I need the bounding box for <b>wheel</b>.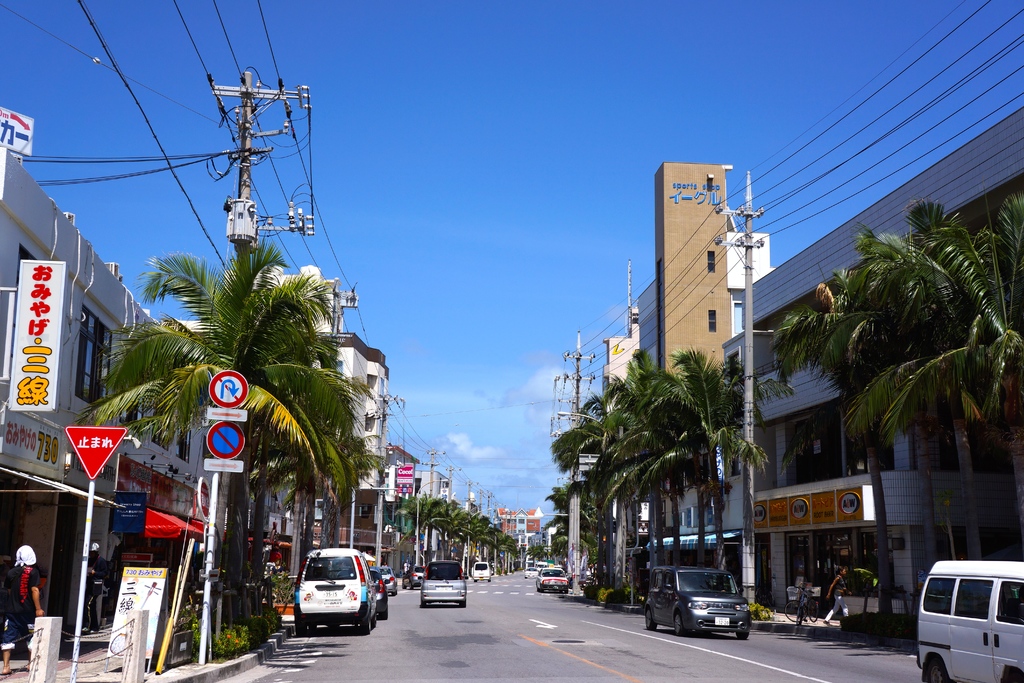
Here it is: [x1=673, y1=616, x2=684, y2=636].
